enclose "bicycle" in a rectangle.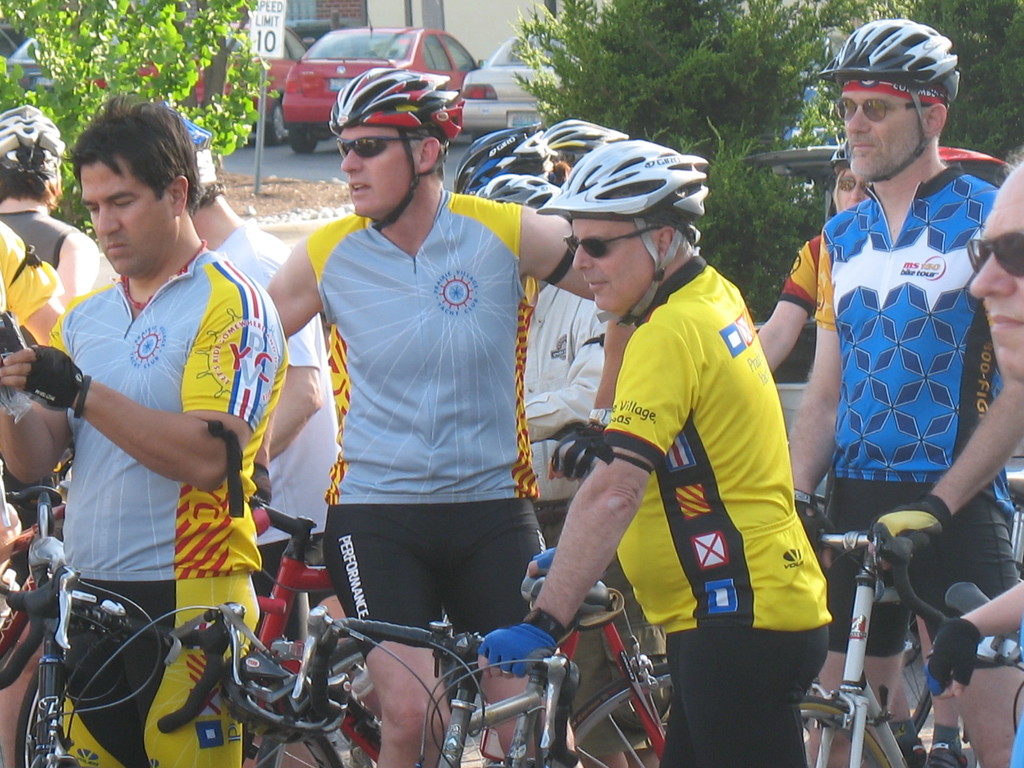
rect(780, 520, 956, 767).
